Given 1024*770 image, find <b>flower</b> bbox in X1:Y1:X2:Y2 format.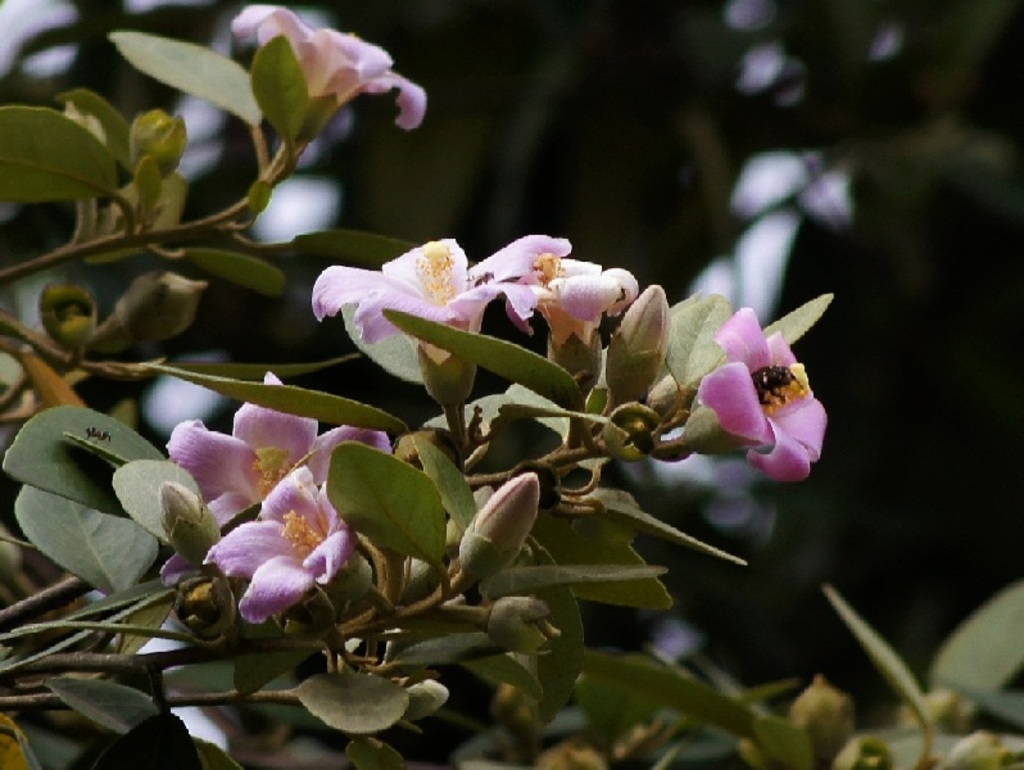
683:280:835:492.
